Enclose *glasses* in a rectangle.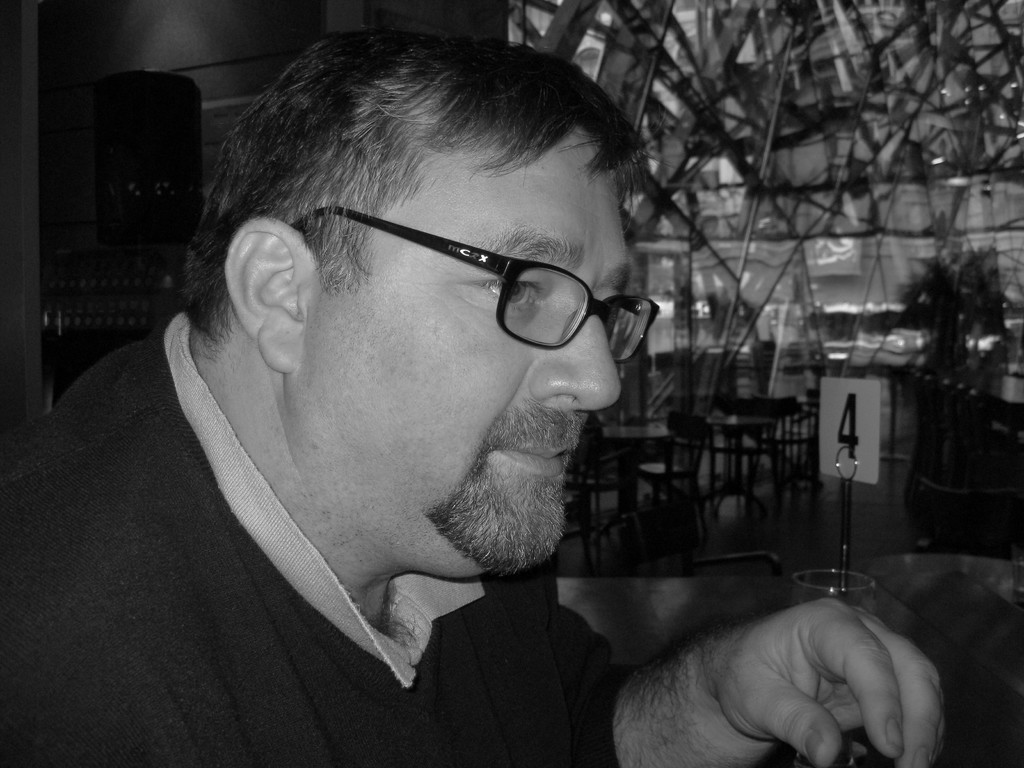
x1=252 y1=202 x2=657 y2=378.
